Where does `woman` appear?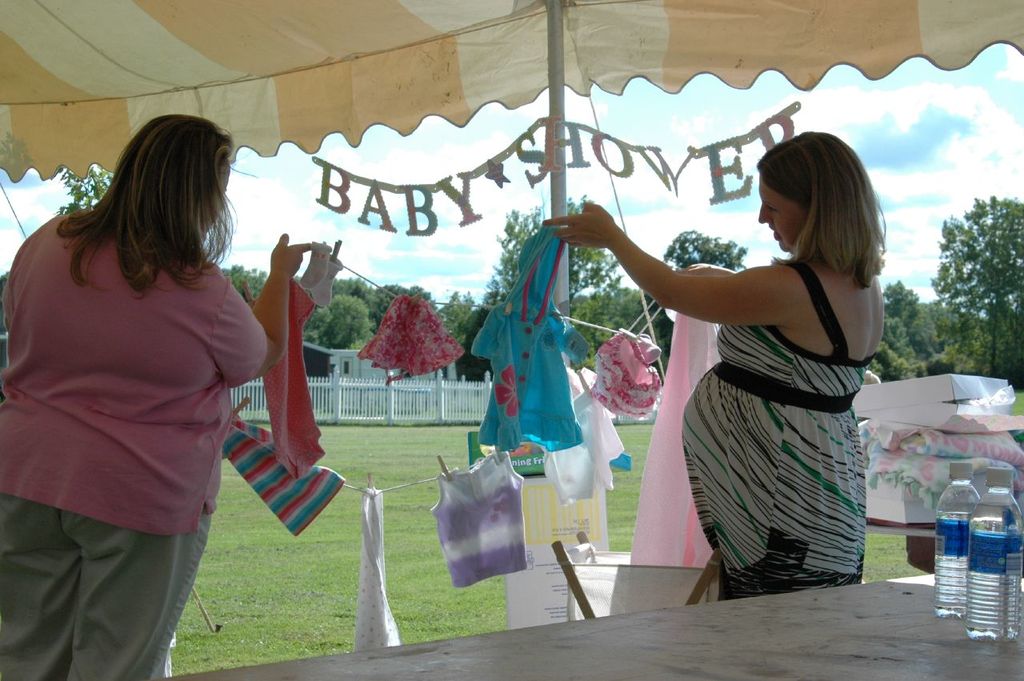
Appears at [x1=7, y1=106, x2=291, y2=655].
